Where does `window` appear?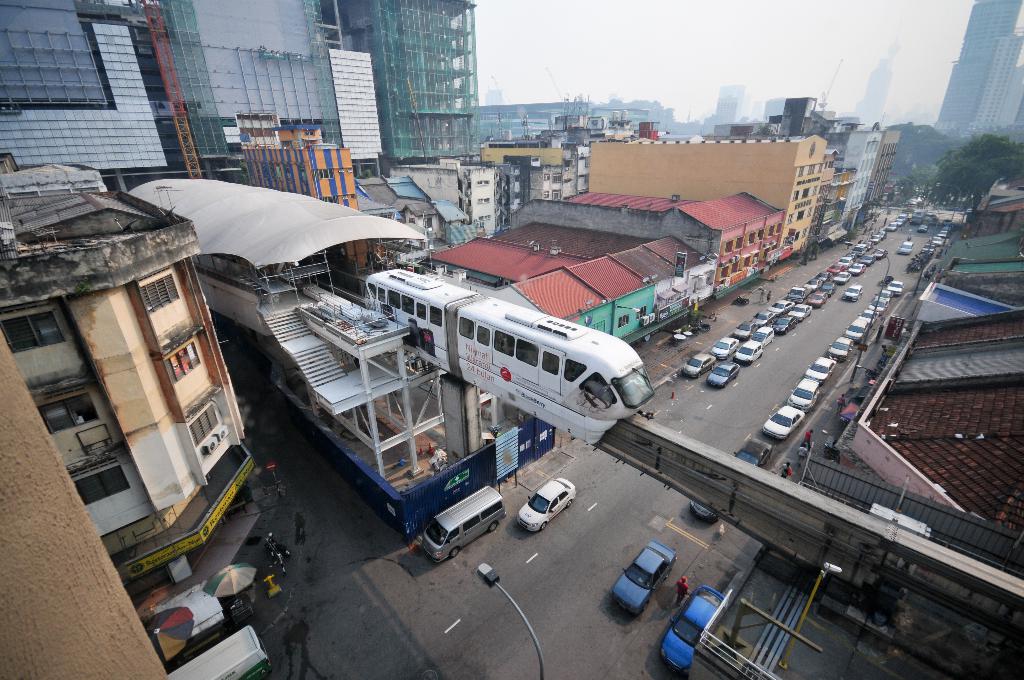
Appears at <box>591,319,607,335</box>.
